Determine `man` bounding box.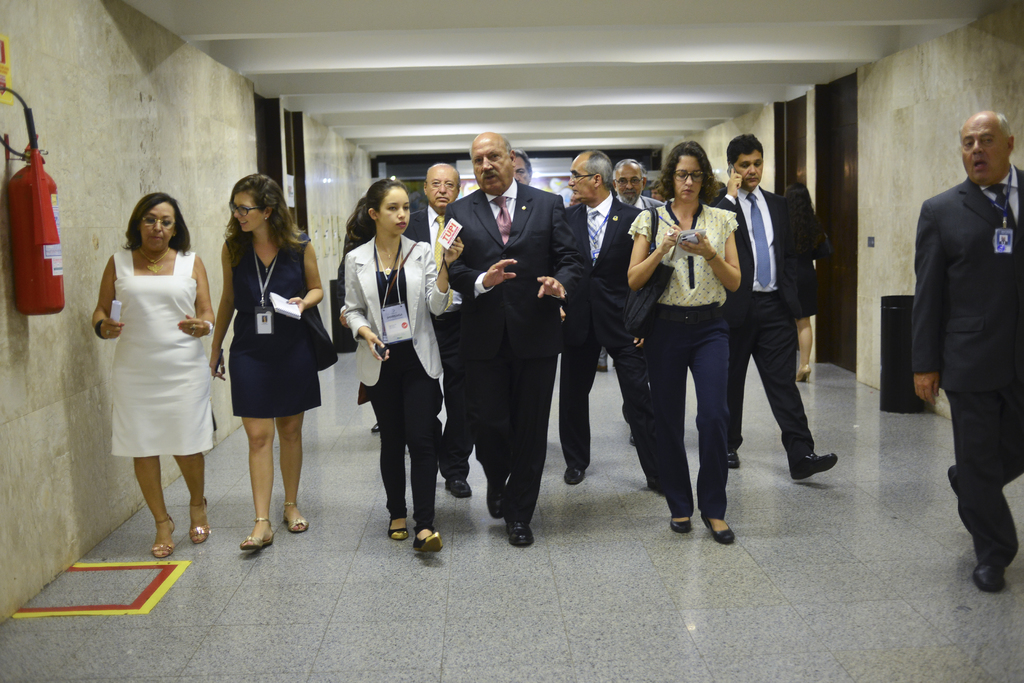
Determined: [441,133,590,543].
